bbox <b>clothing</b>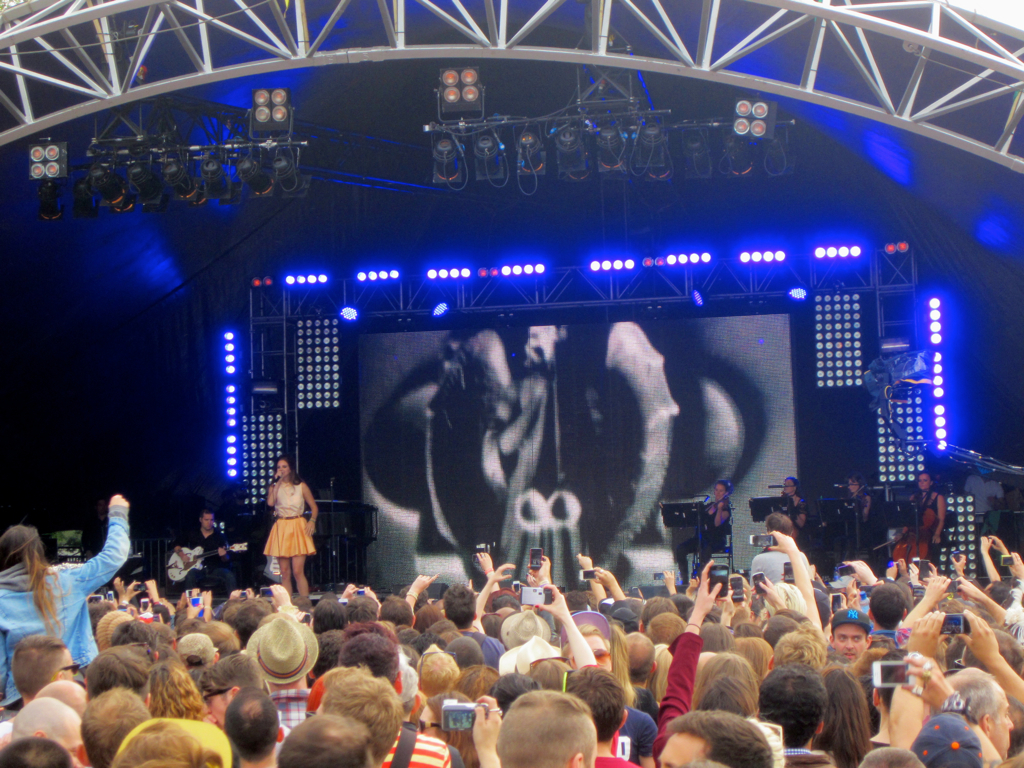
rect(179, 532, 245, 590)
